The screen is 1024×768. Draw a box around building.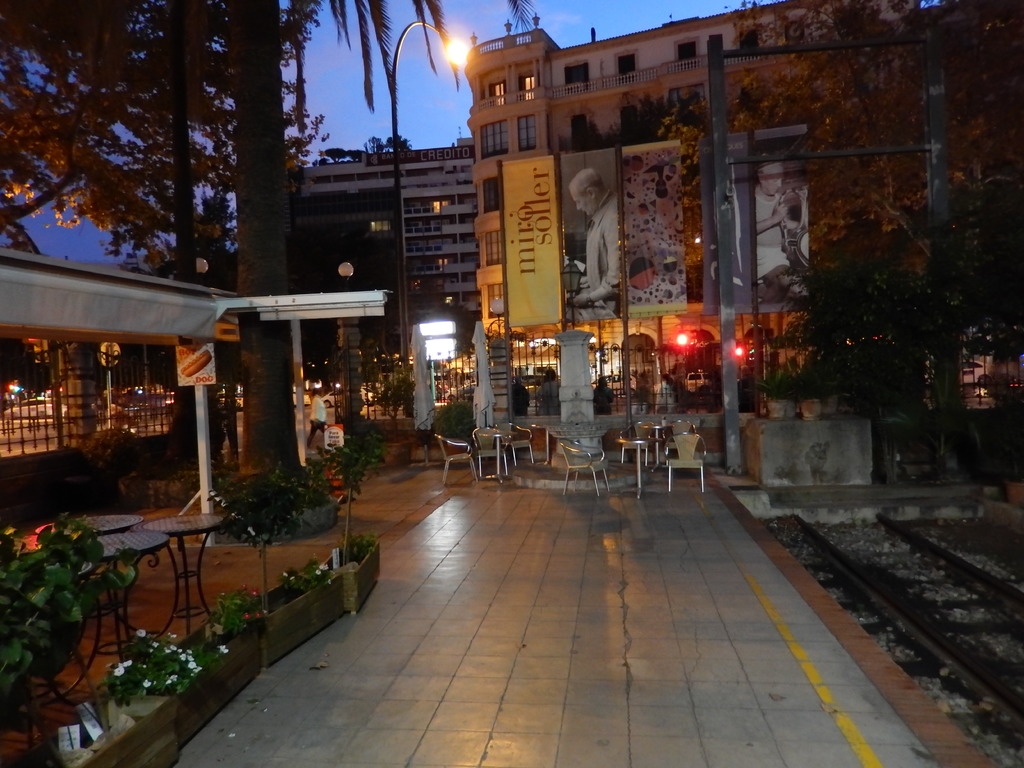
rect(295, 145, 479, 409).
